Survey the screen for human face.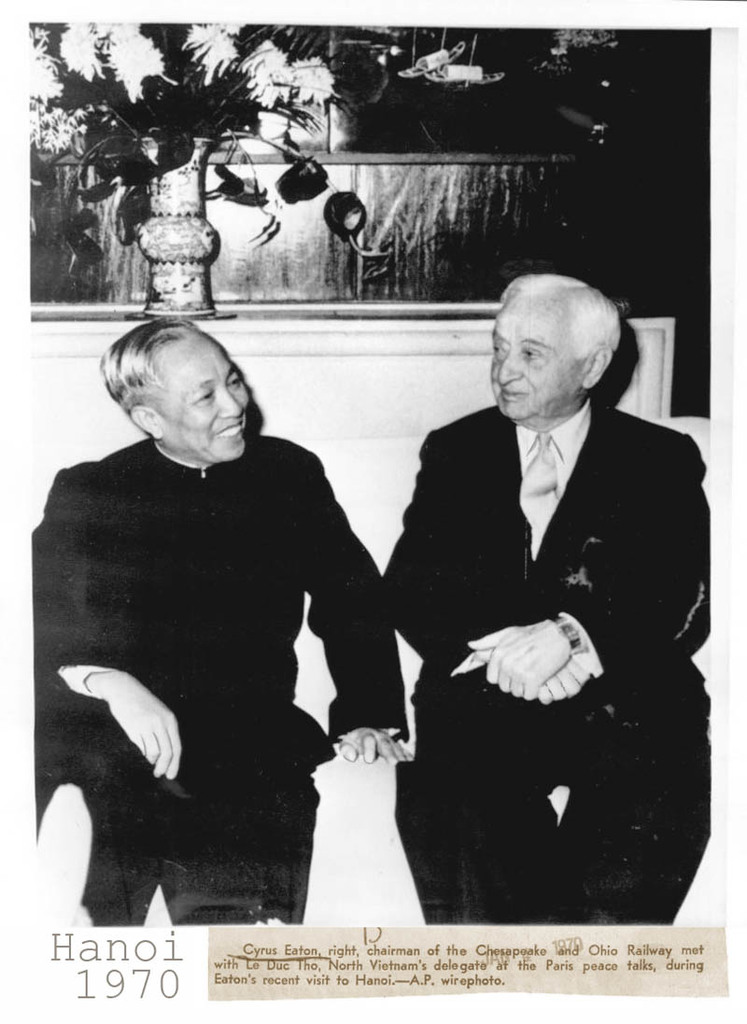
Survey found: 487,294,585,424.
